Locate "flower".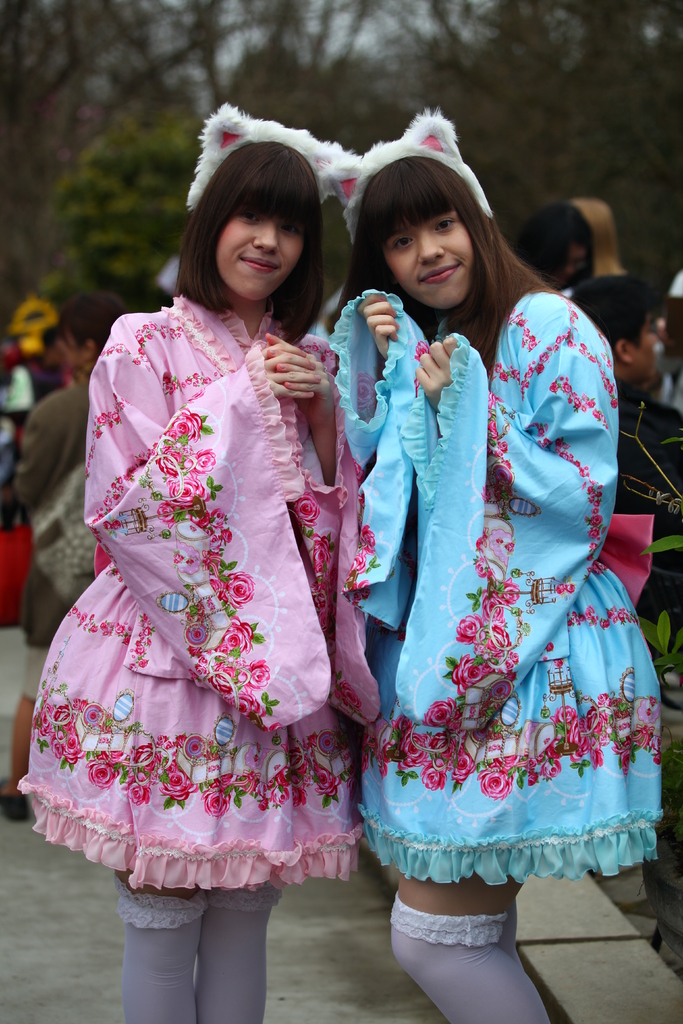
Bounding box: box=[135, 743, 161, 772].
